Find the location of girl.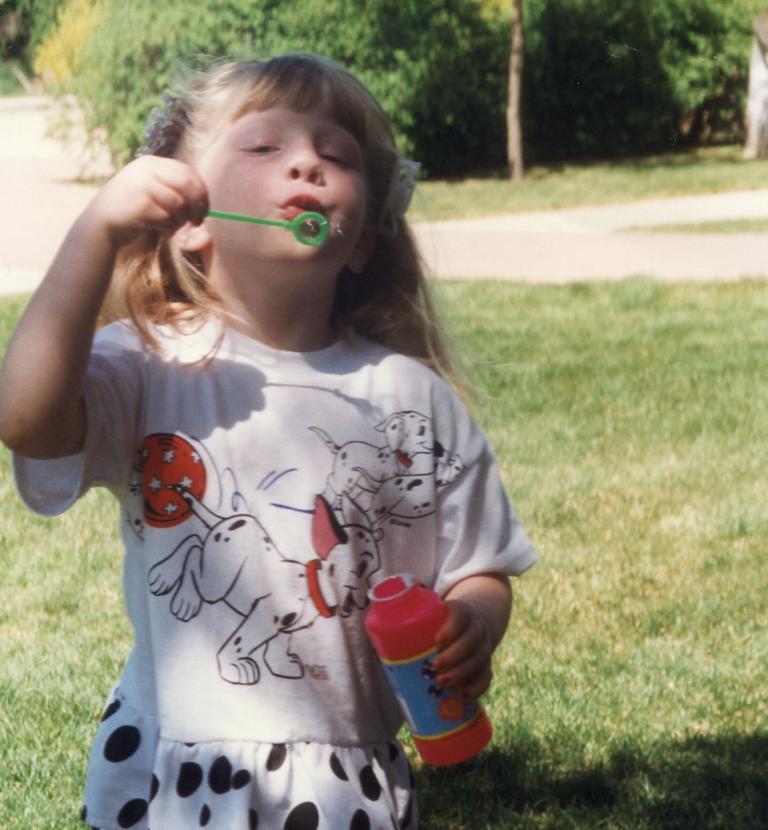
Location: region(0, 48, 536, 829).
